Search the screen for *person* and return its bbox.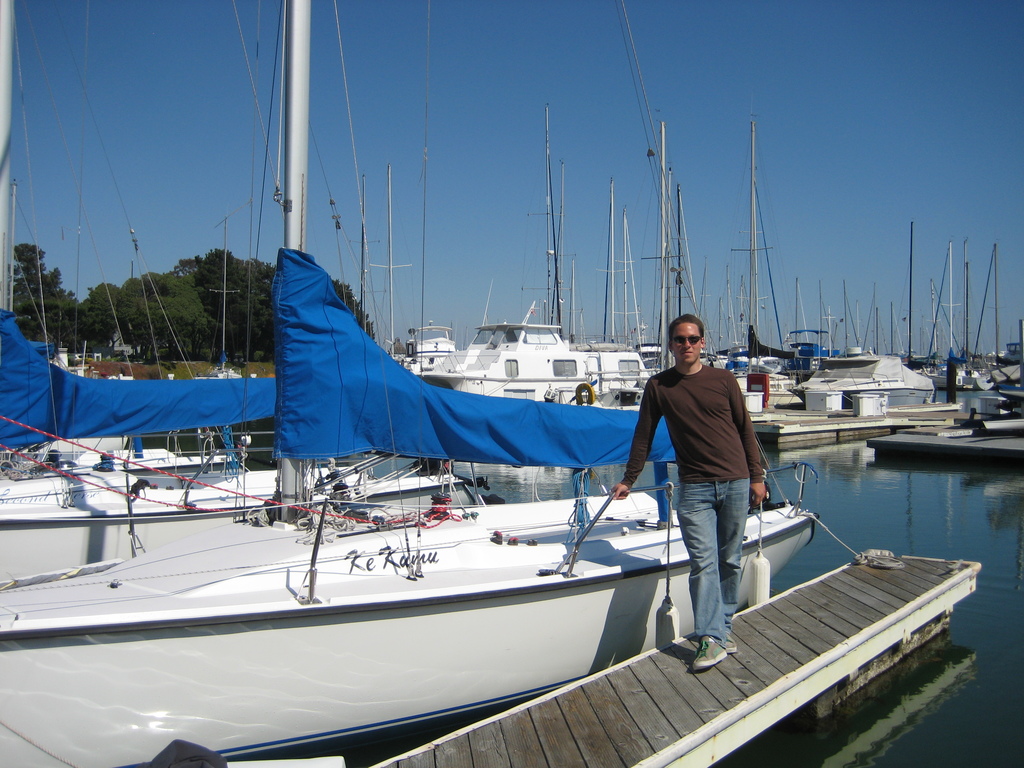
Found: {"x1": 609, "y1": 314, "x2": 769, "y2": 671}.
